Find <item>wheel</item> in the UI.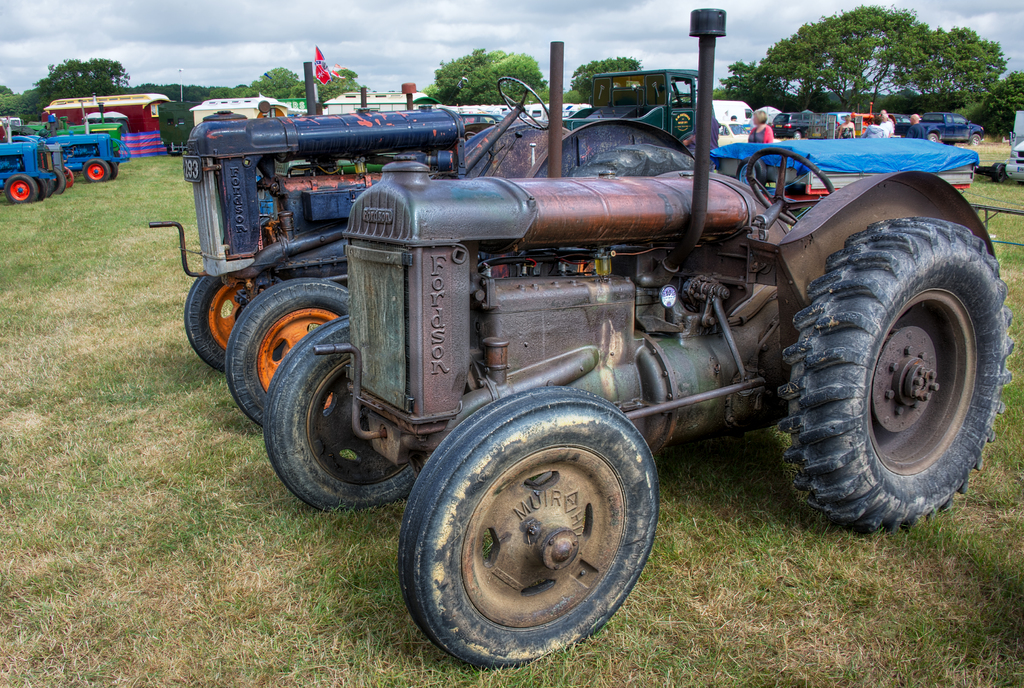
UI element at <box>497,77,550,131</box>.
